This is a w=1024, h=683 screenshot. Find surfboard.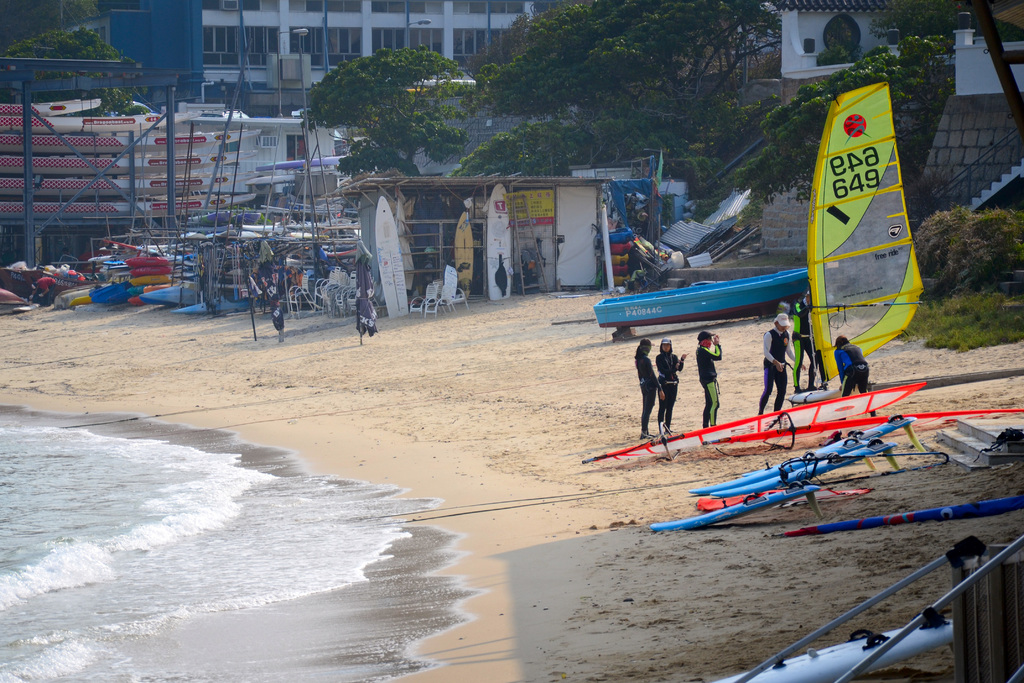
Bounding box: crop(647, 483, 824, 532).
